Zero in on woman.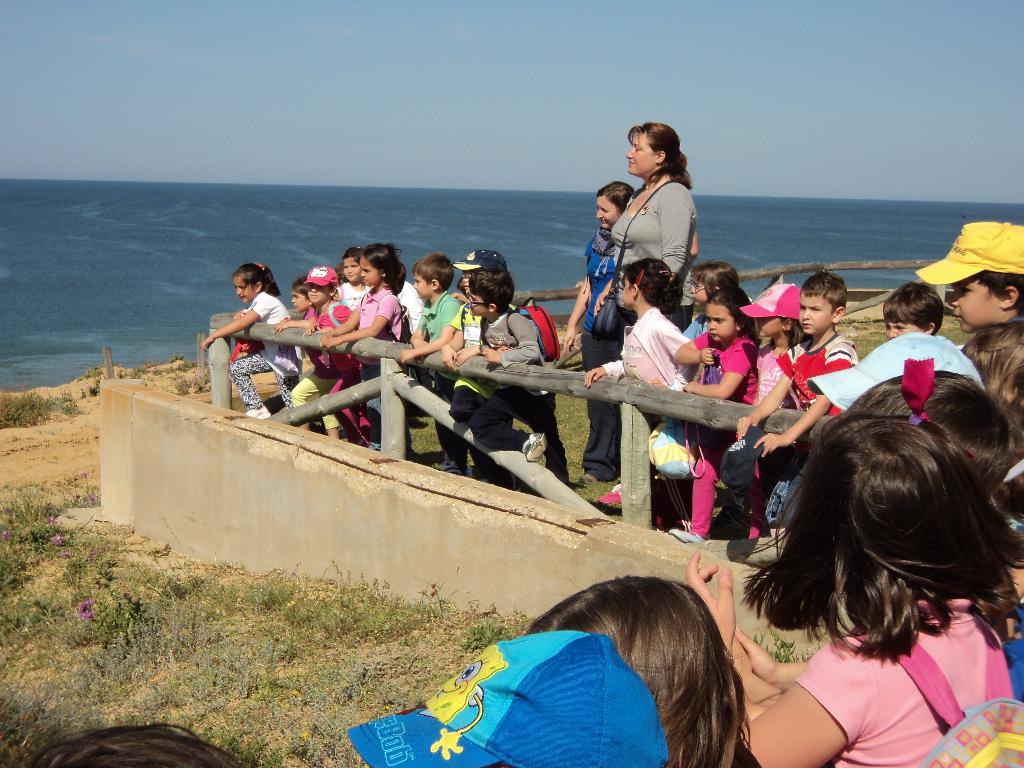
Zeroed in: locate(605, 116, 697, 327).
